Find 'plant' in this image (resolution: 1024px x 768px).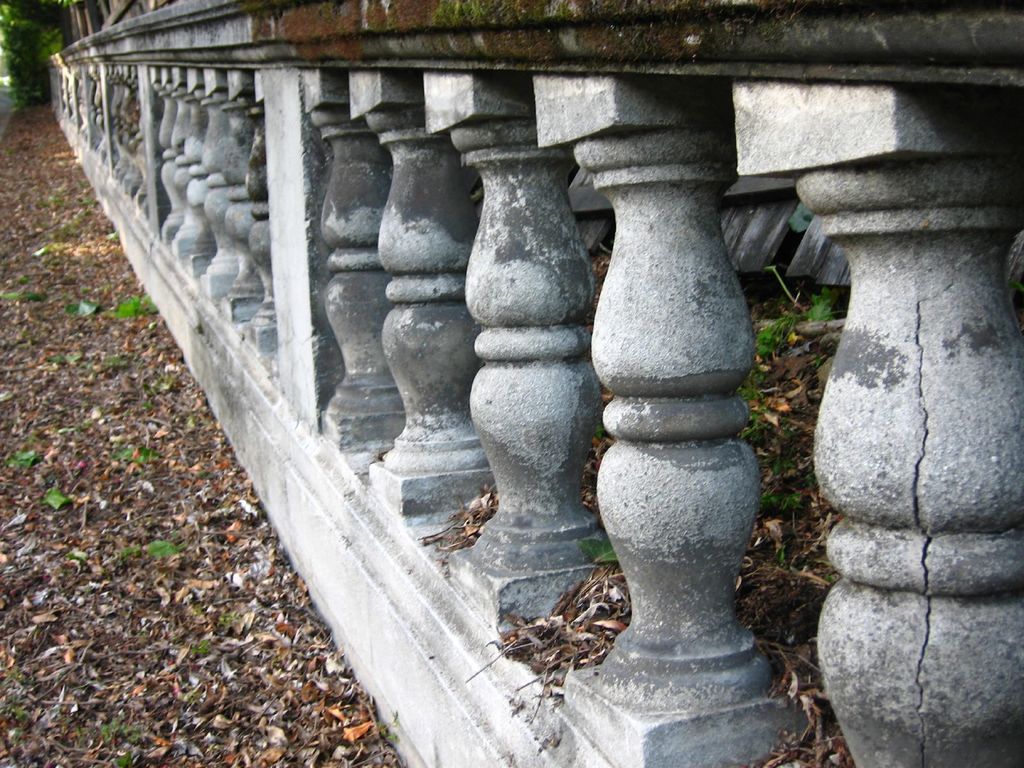
bbox=[808, 282, 828, 320].
